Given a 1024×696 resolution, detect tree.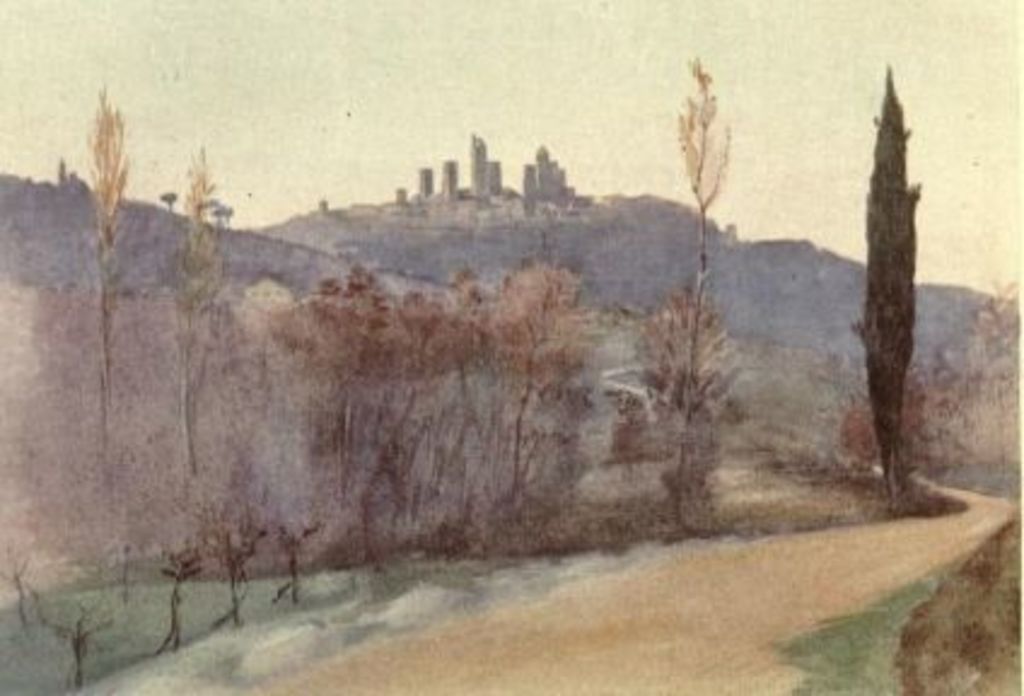
BBox(848, 63, 923, 495).
